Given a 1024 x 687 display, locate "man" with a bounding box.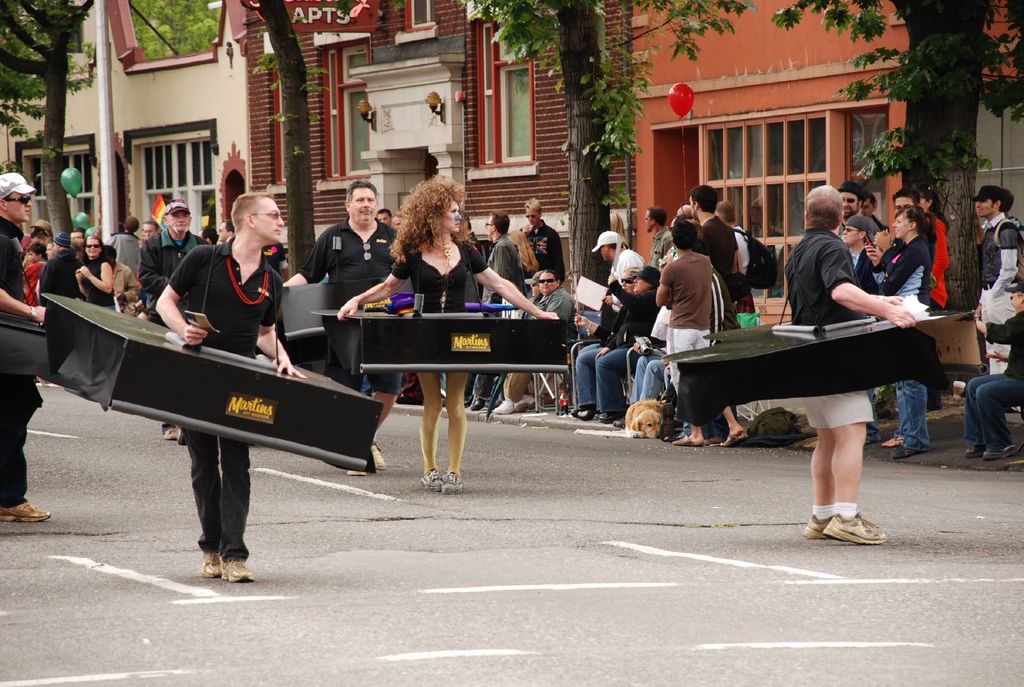
Located: left=972, top=187, right=1023, bottom=374.
